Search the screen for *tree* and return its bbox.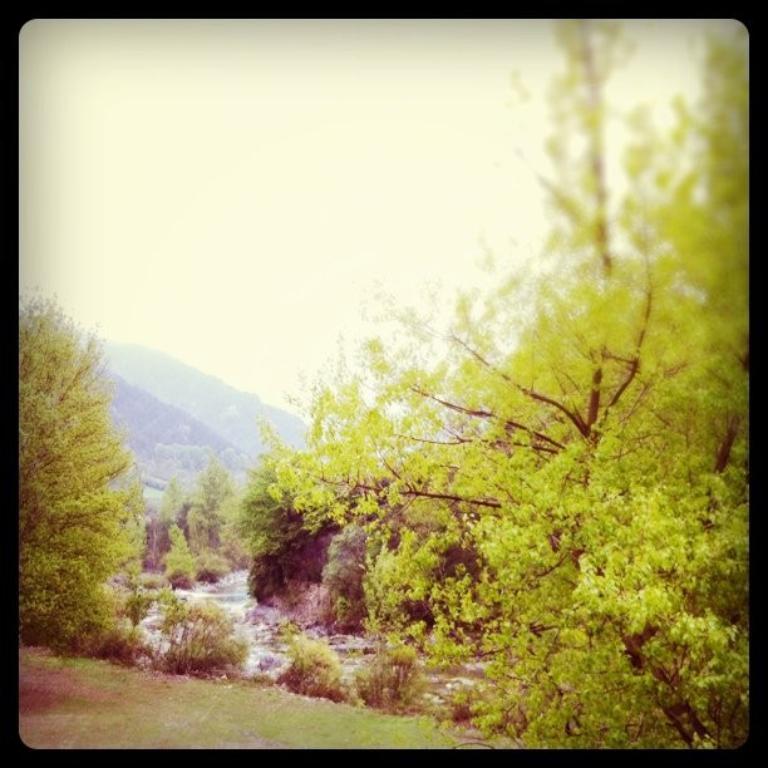
Found: bbox(269, 23, 750, 742).
